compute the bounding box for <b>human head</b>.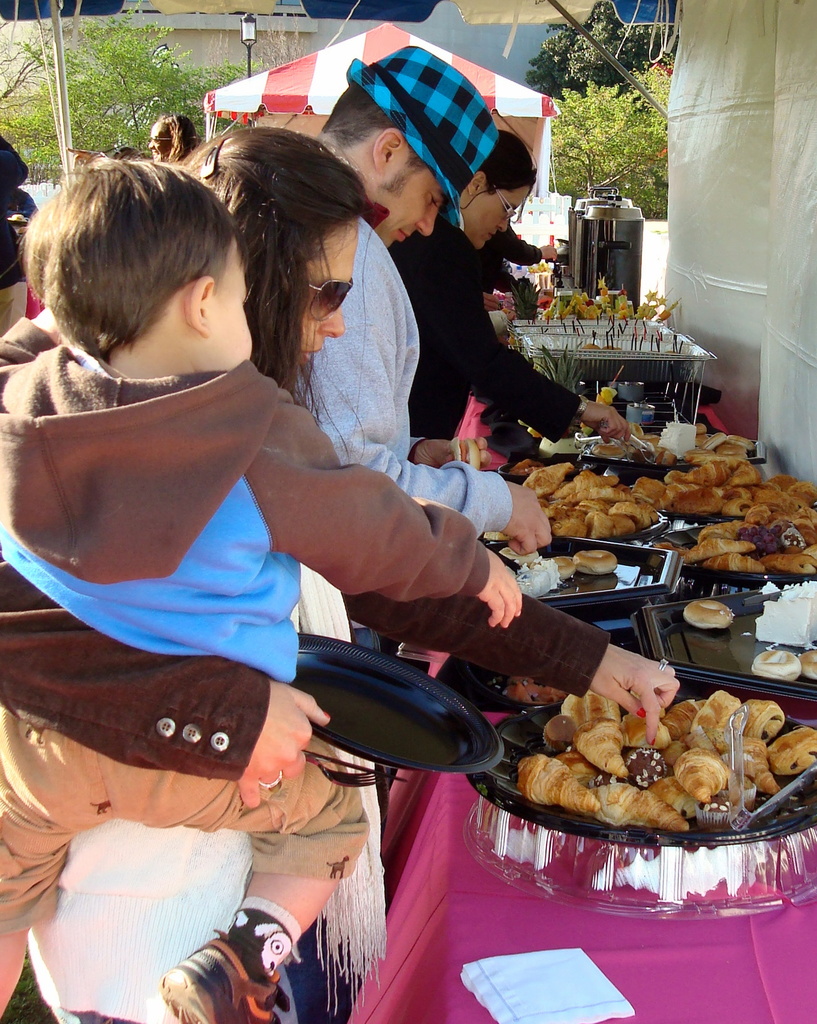
bbox(321, 42, 500, 252).
